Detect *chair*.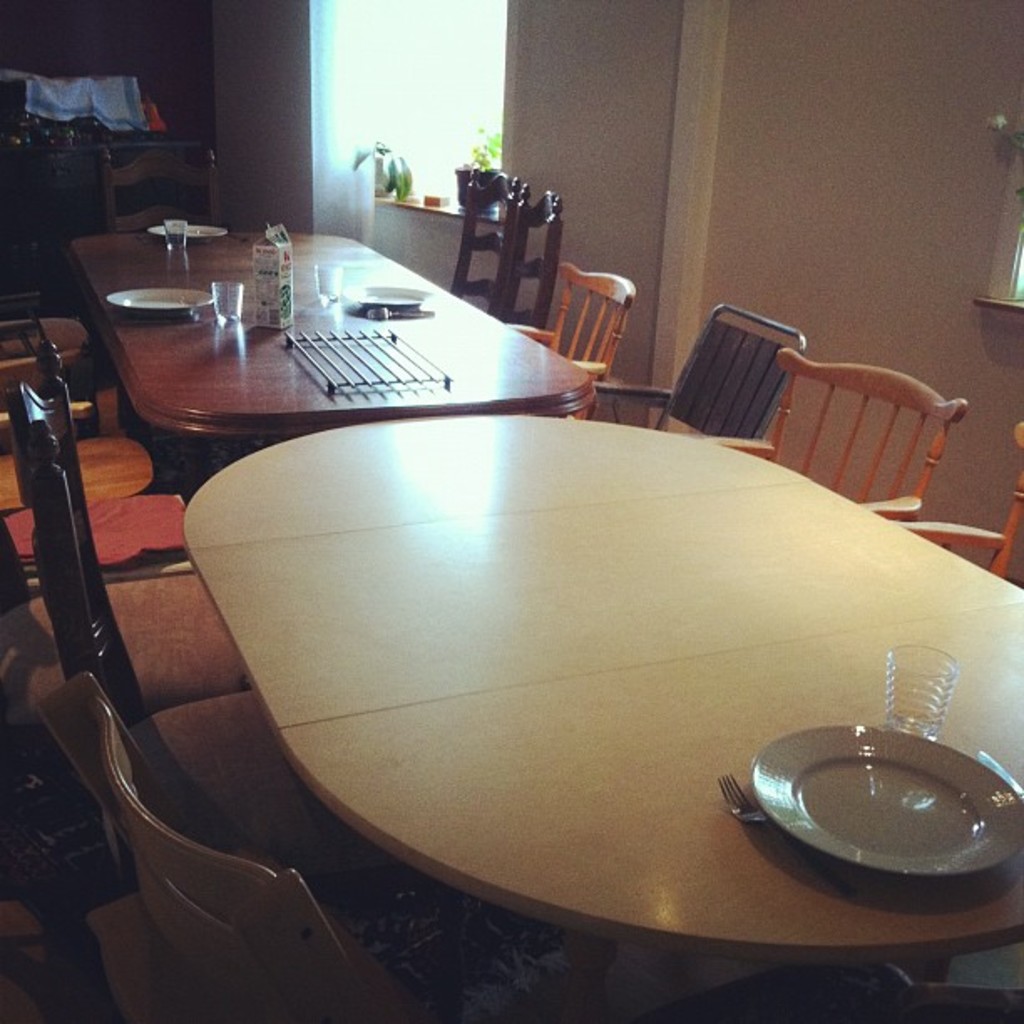
Detected at (x1=447, y1=166, x2=522, y2=318).
